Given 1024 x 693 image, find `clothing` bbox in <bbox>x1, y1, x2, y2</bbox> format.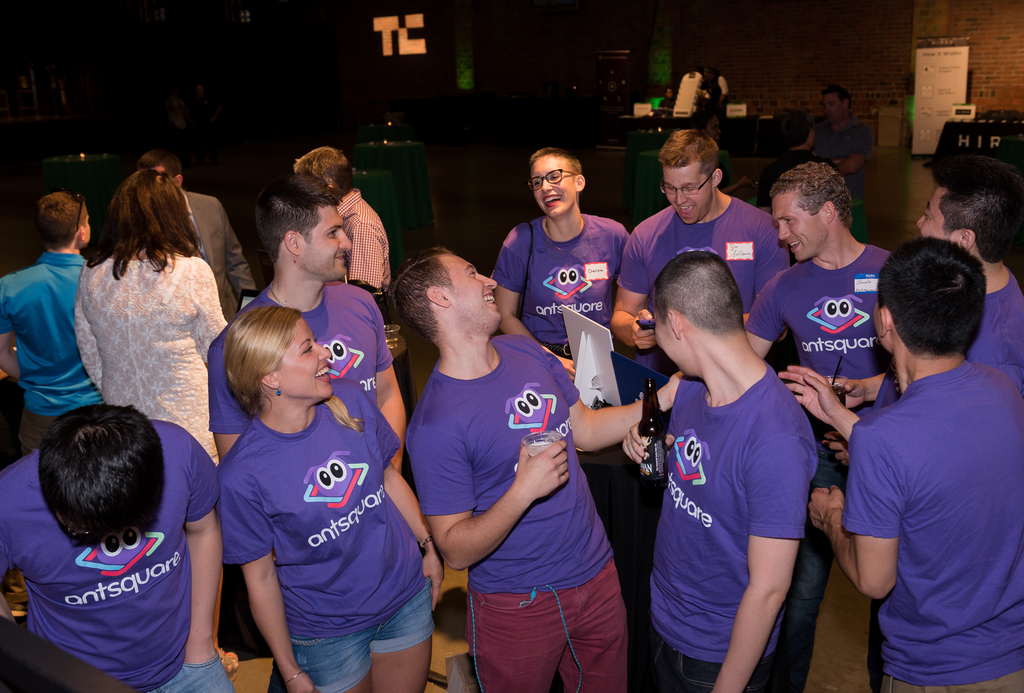
<bbox>646, 375, 808, 691</bbox>.
